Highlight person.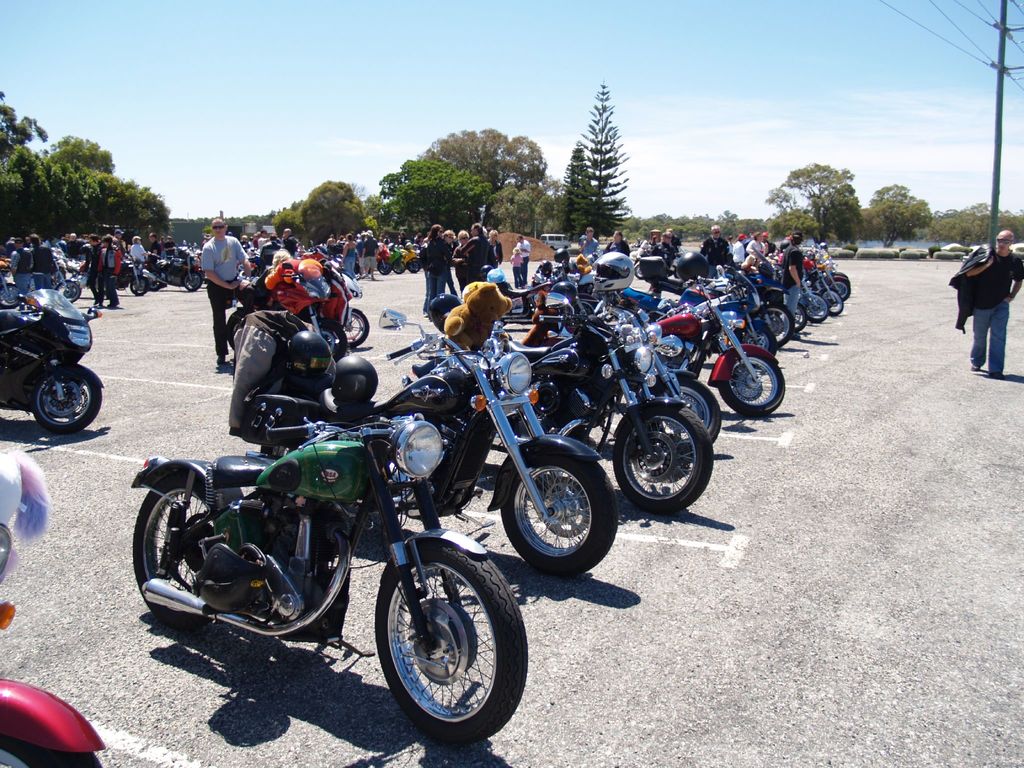
Highlighted region: box=[778, 229, 806, 337].
